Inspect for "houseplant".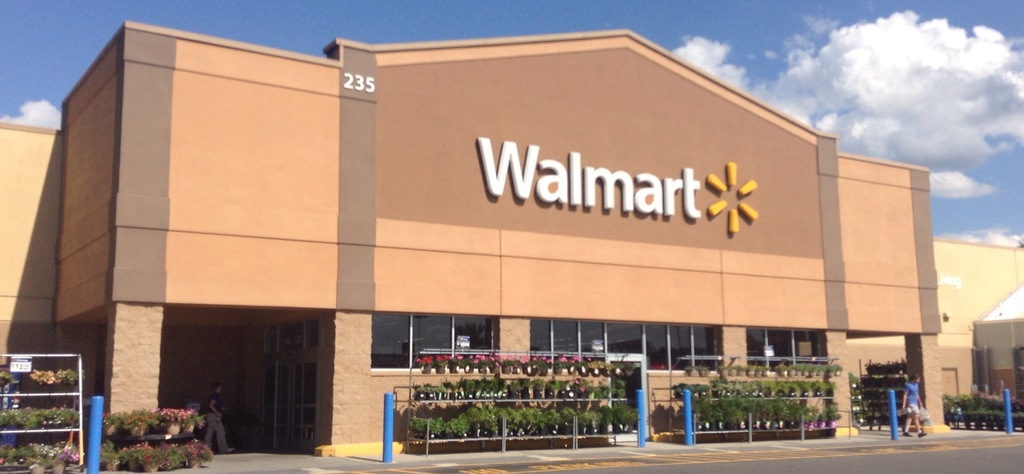
Inspection: pyautogui.locateOnScreen(417, 356, 436, 372).
